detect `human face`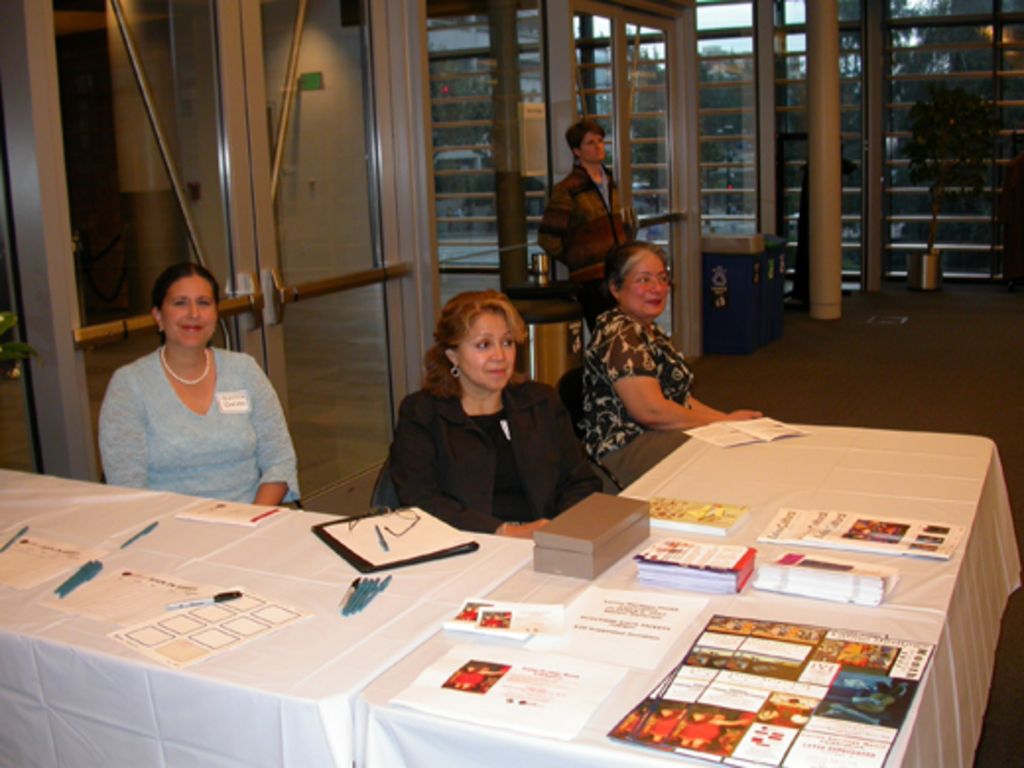
locate(581, 124, 608, 163)
